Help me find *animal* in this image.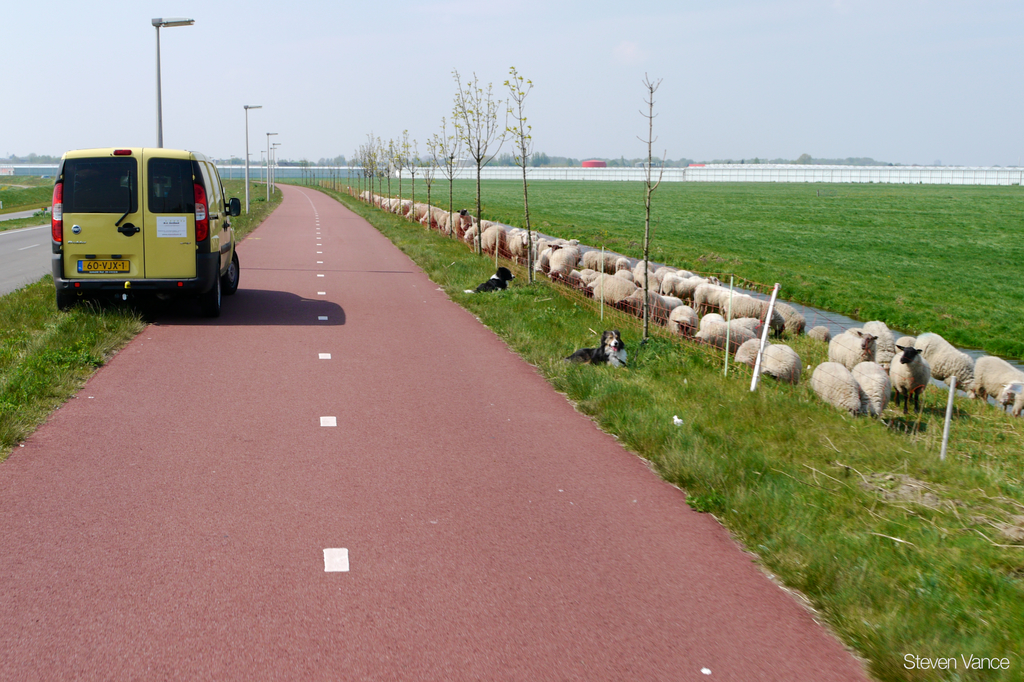
Found it: x1=830, y1=322, x2=877, y2=365.
